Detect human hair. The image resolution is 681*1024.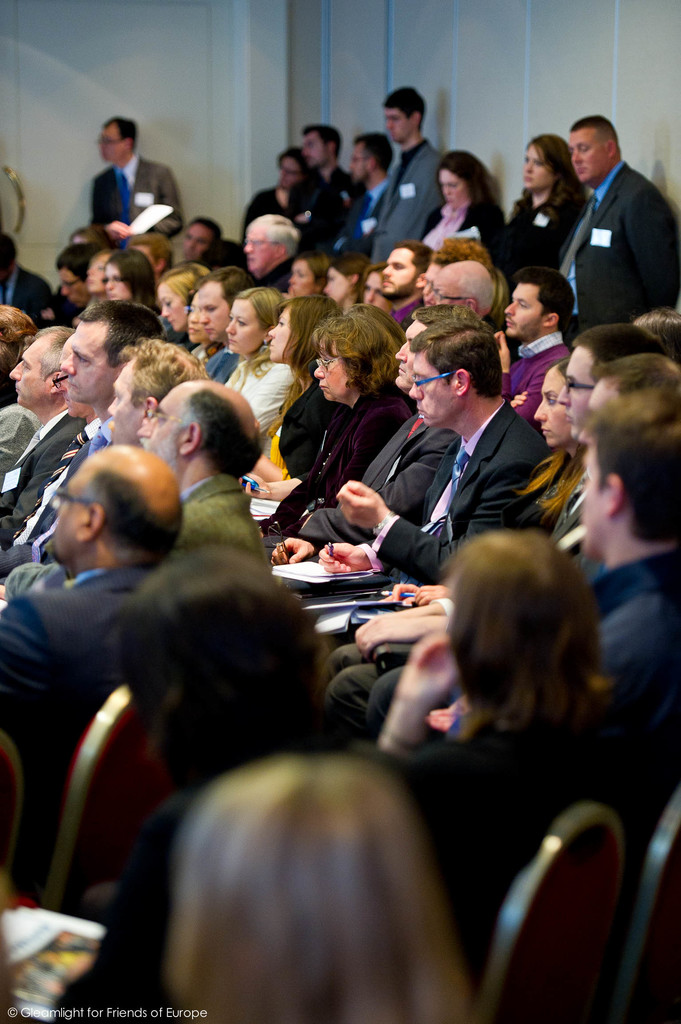
bbox=[196, 264, 258, 312].
